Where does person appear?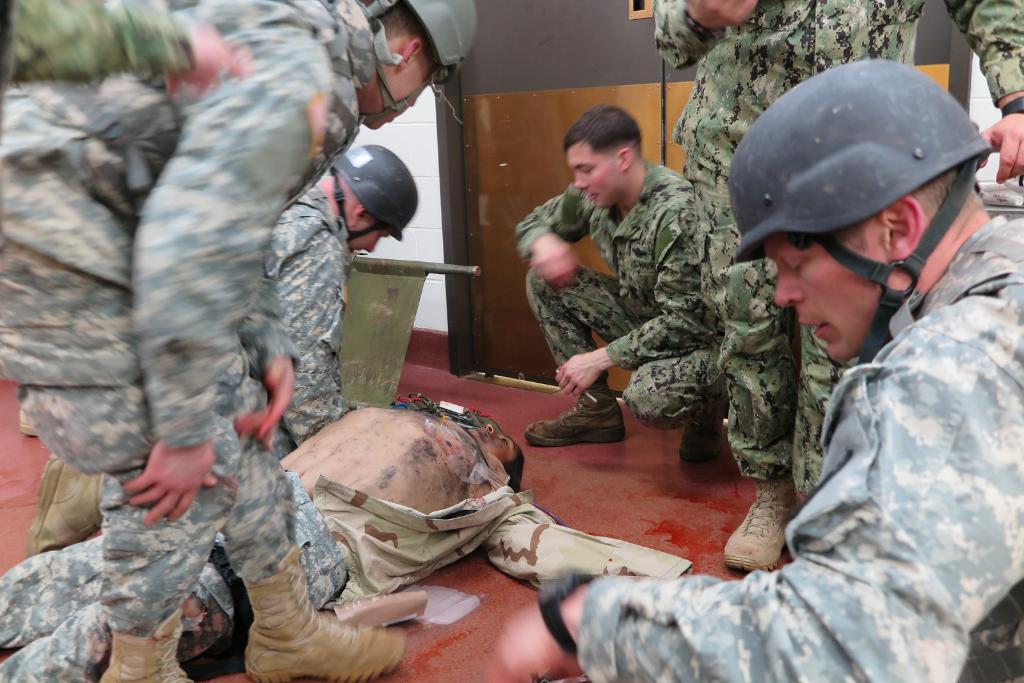
Appears at box=[255, 143, 428, 488].
